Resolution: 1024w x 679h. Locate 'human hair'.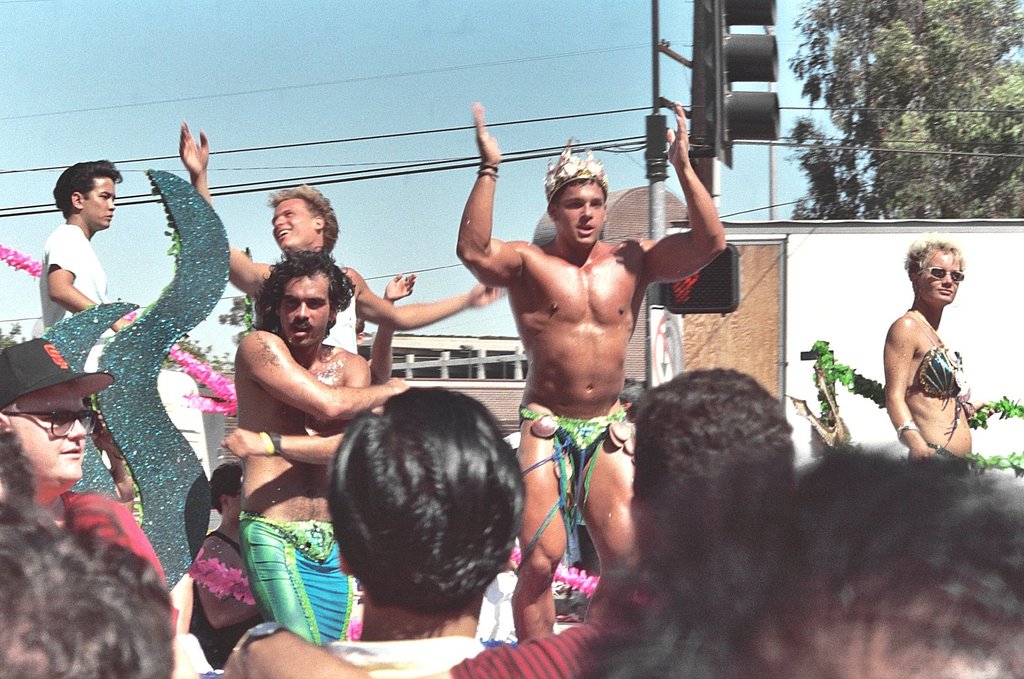
{"left": 900, "top": 237, "right": 972, "bottom": 285}.
